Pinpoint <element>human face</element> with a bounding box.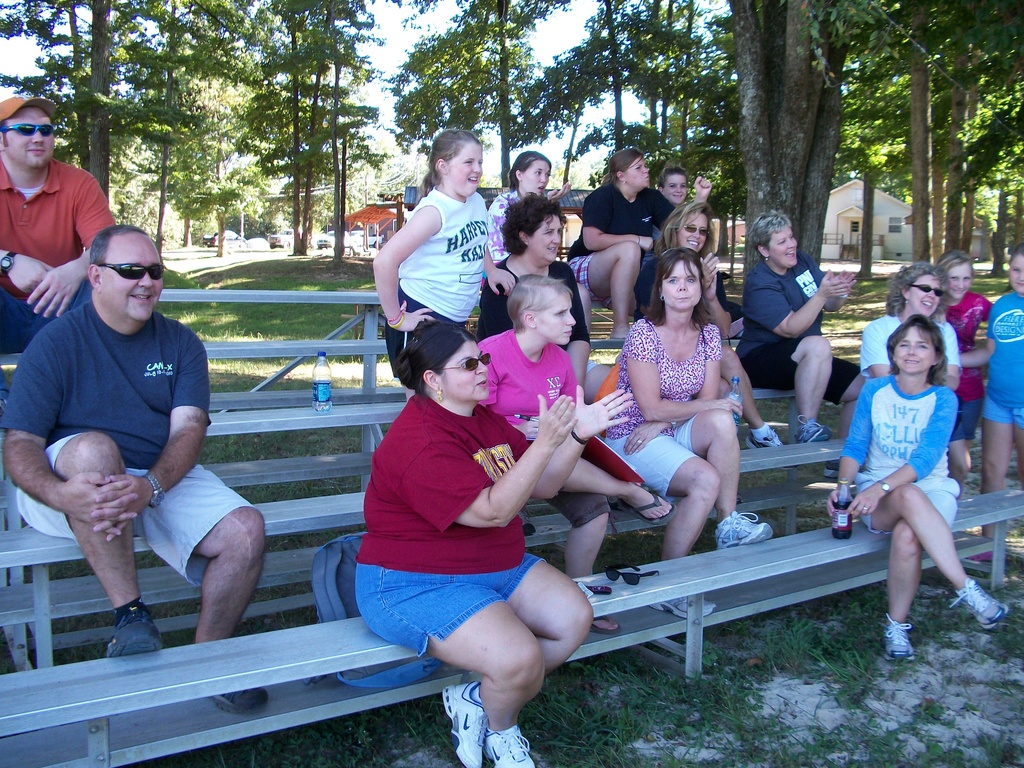
box(532, 213, 561, 264).
